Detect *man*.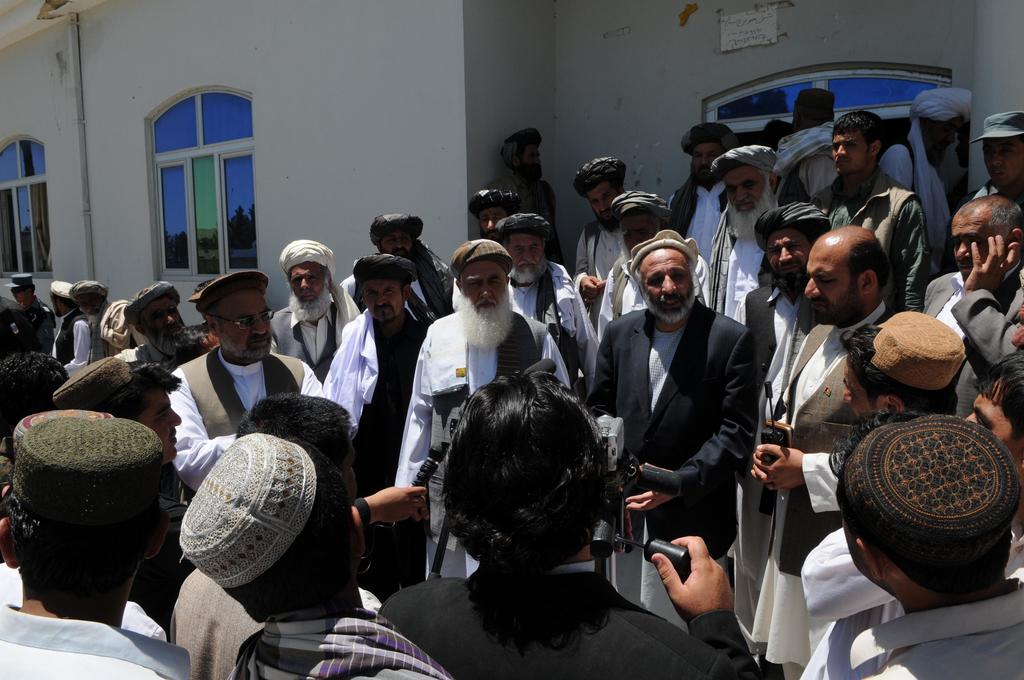
Detected at detection(173, 431, 449, 679).
